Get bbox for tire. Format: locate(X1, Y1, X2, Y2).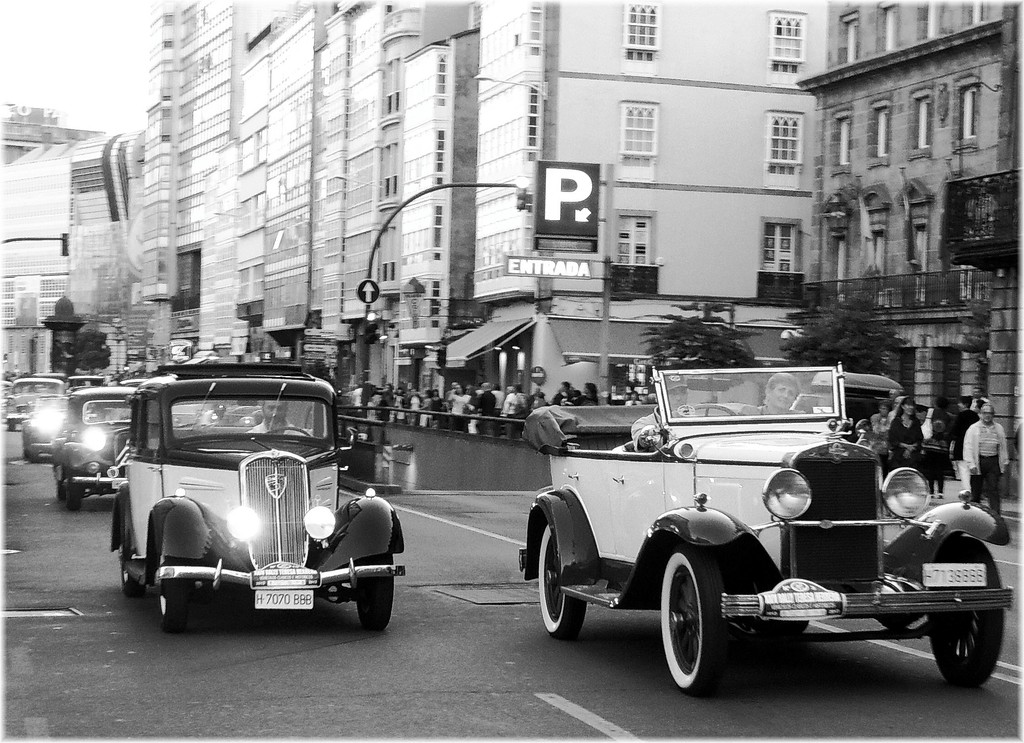
locate(660, 547, 719, 698).
